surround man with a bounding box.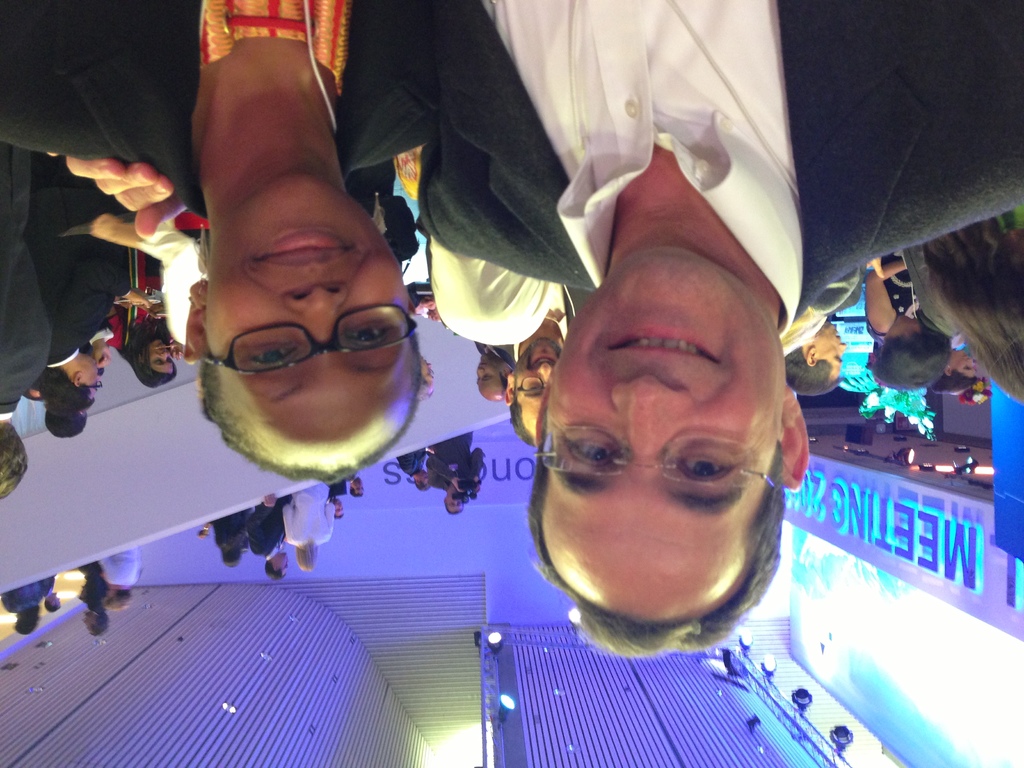
left=0, top=141, right=50, bottom=500.
